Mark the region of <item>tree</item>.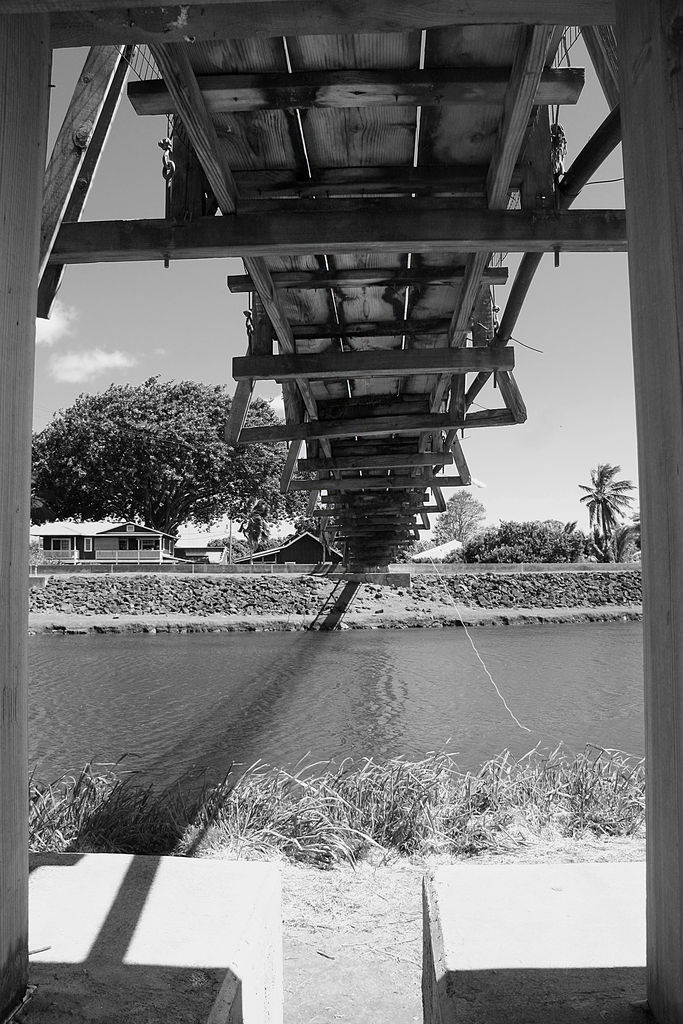
Region: (432, 488, 484, 541).
